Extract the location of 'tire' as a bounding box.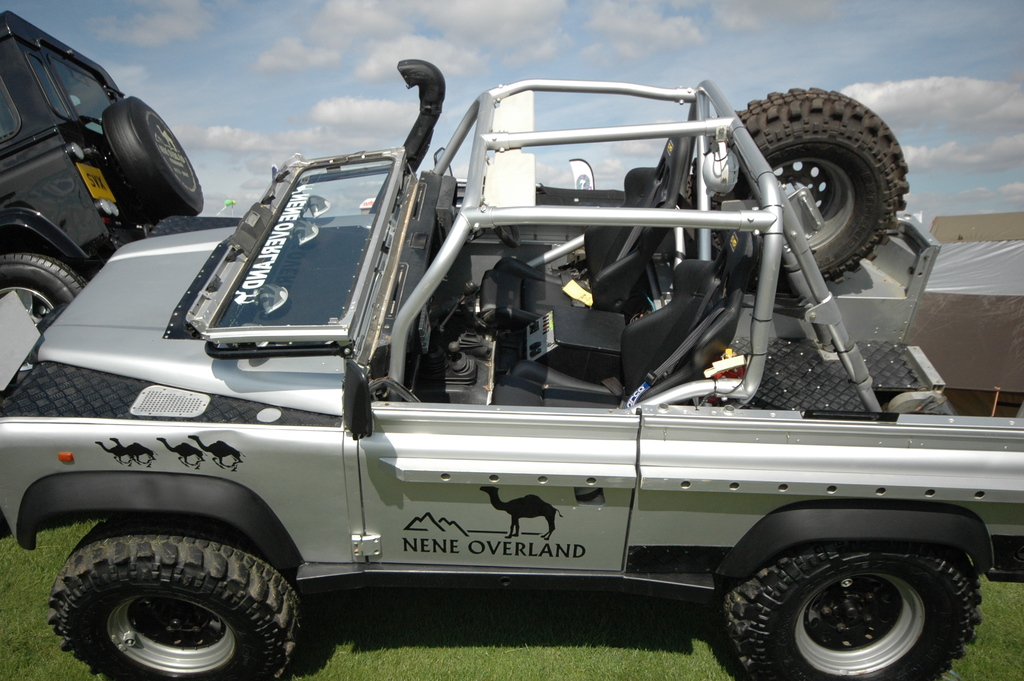
bbox=[0, 255, 88, 389].
